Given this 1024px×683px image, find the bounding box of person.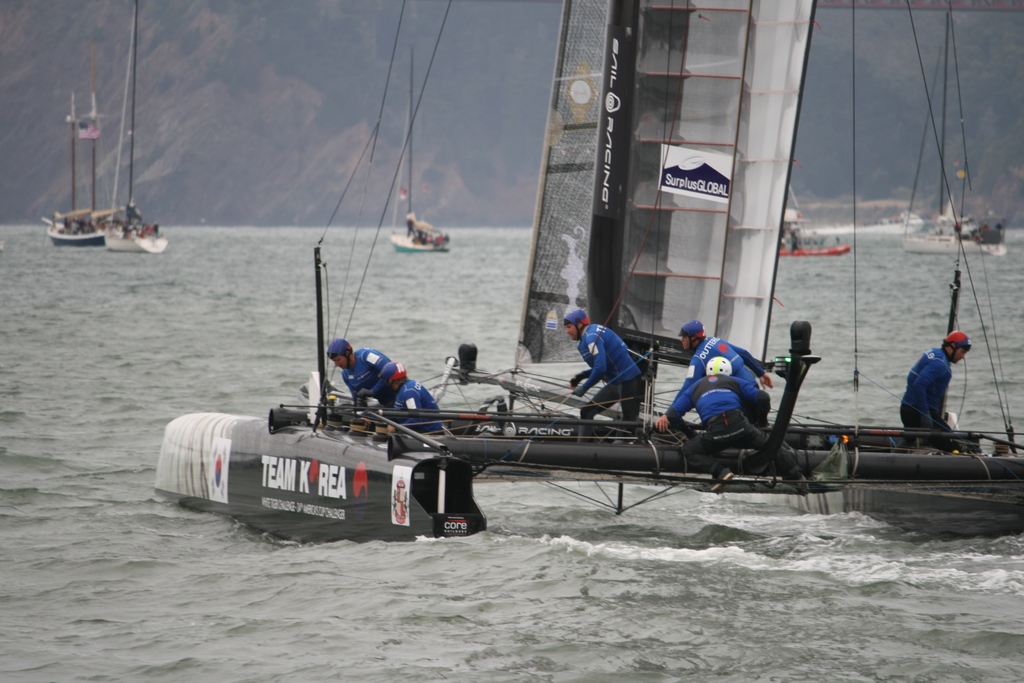
pyautogui.locateOnScreen(563, 300, 653, 429).
